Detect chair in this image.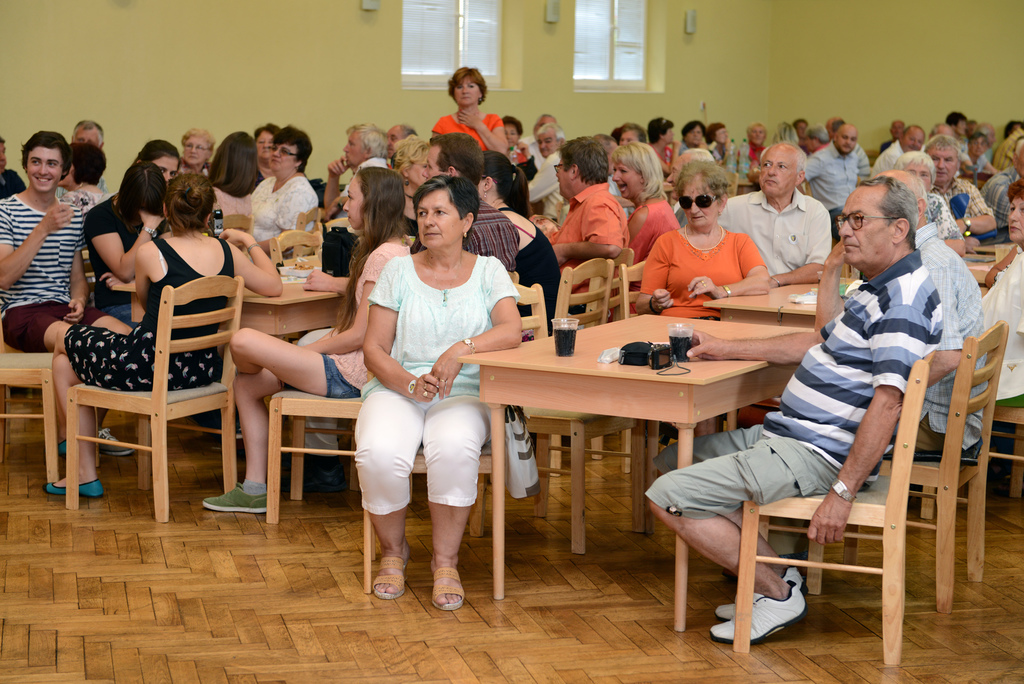
Detection: <region>63, 275, 241, 521</region>.
